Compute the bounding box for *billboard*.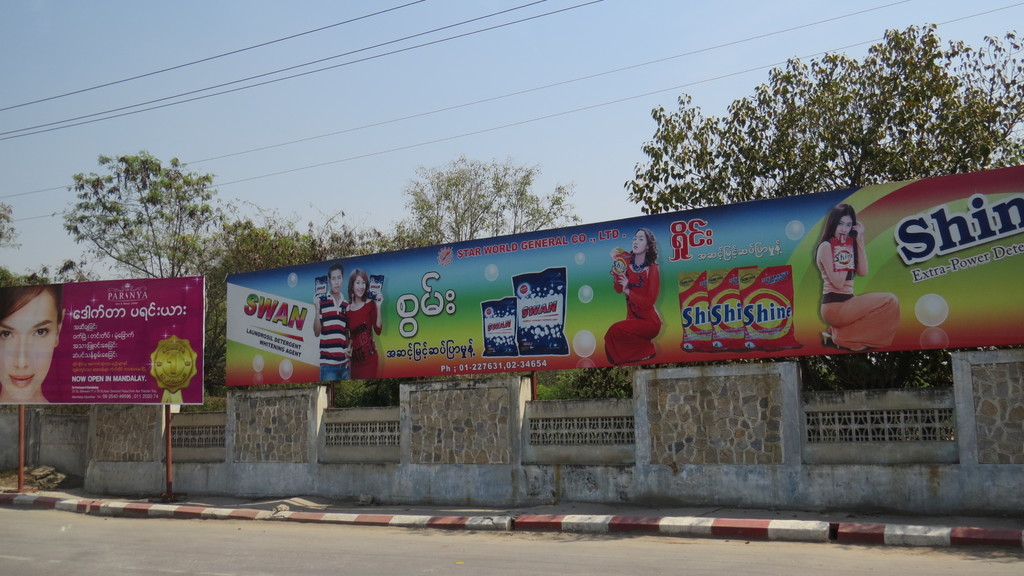
0,279,202,403.
